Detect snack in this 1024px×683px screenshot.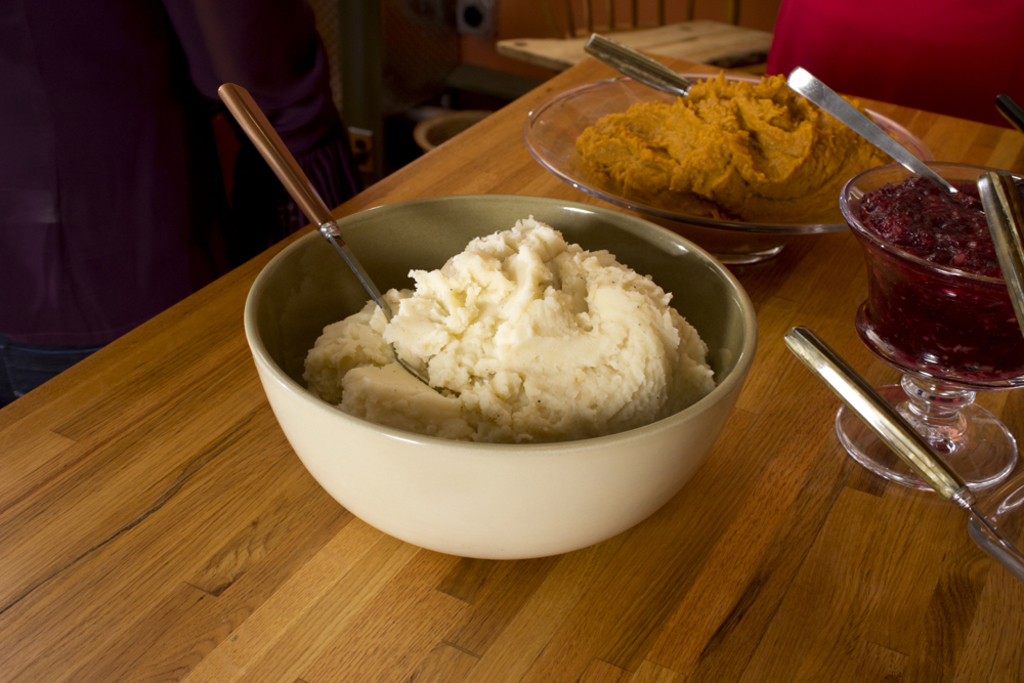
Detection: <box>868,176,1023,373</box>.
